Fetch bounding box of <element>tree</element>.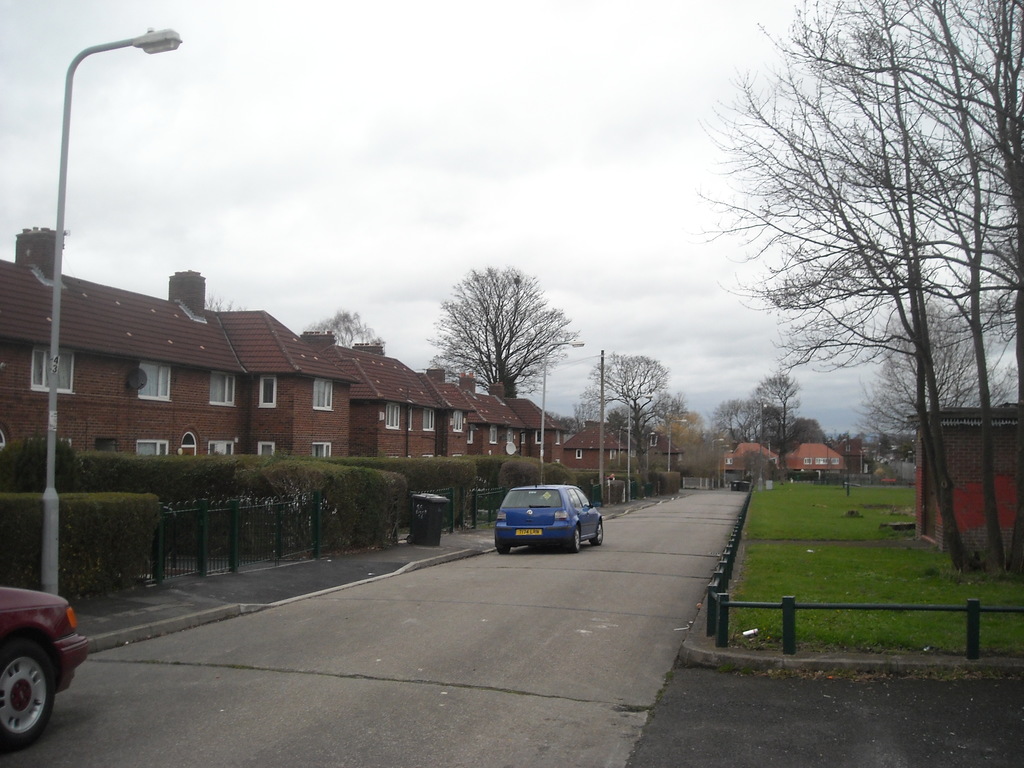
Bbox: 784, 417, 836, 462.
